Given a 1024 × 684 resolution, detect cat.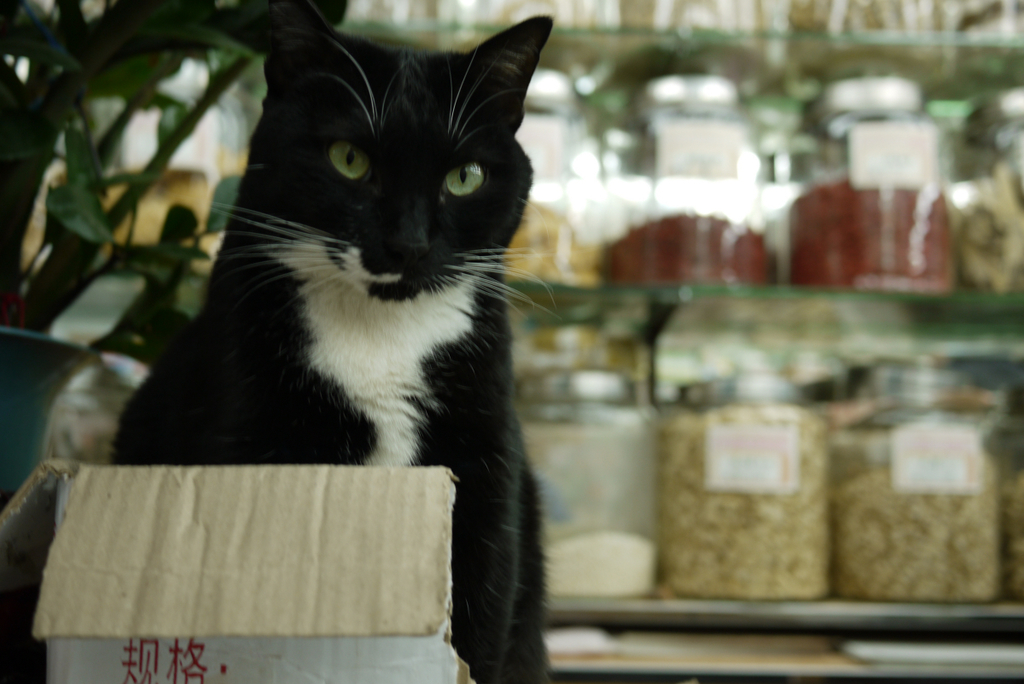
{"x1": 102, "y1": 0, "x2": 554, "y2": 683}.
